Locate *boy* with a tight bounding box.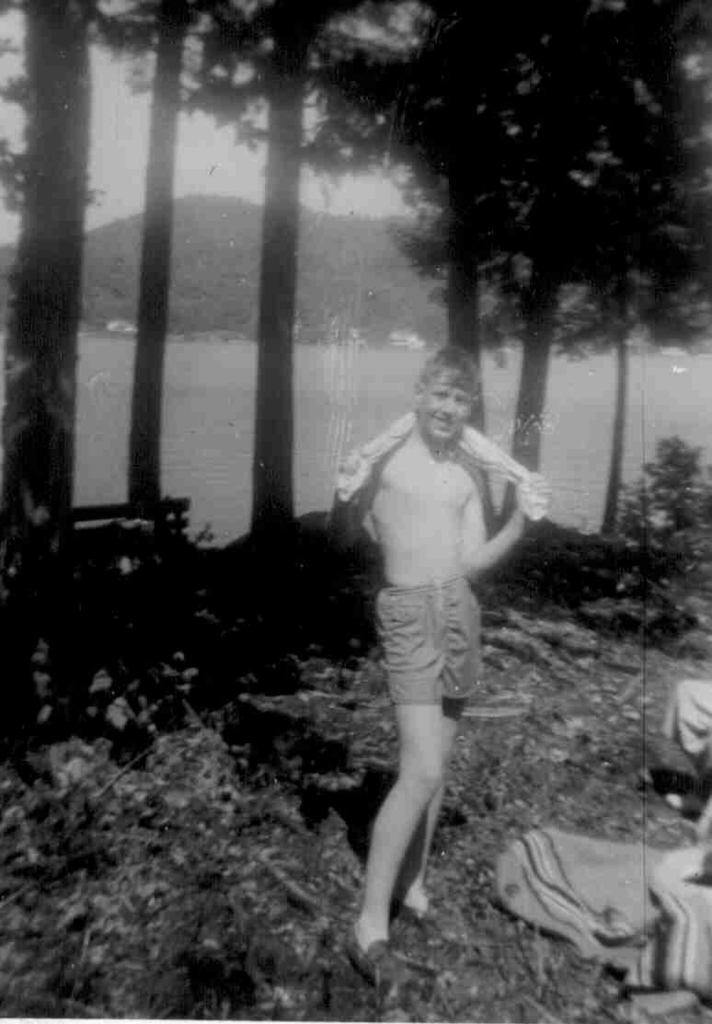
pyautogui.locateOnScreen(297, 383, 541, 956).
